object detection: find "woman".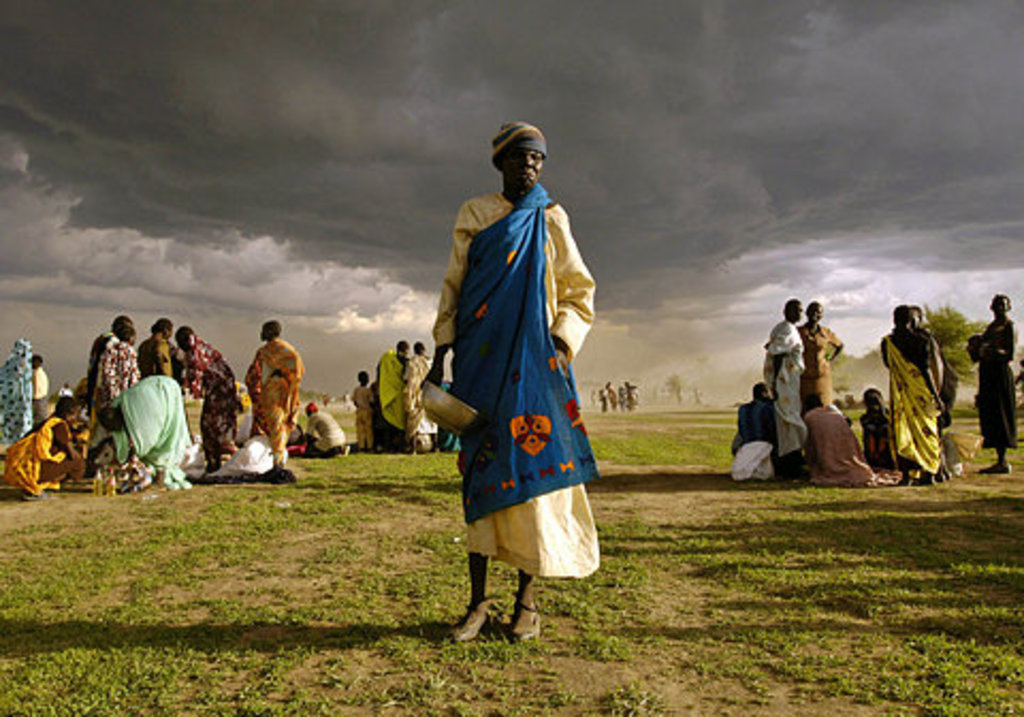
[x1=422, y1=126, x2=612, y2=630].
